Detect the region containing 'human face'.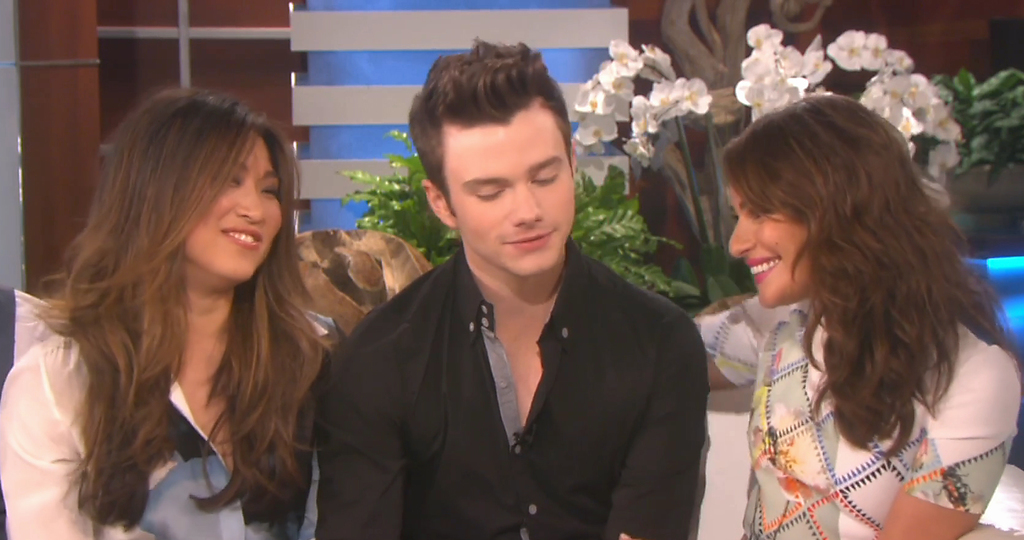
box(444, 114, 575, 272).
